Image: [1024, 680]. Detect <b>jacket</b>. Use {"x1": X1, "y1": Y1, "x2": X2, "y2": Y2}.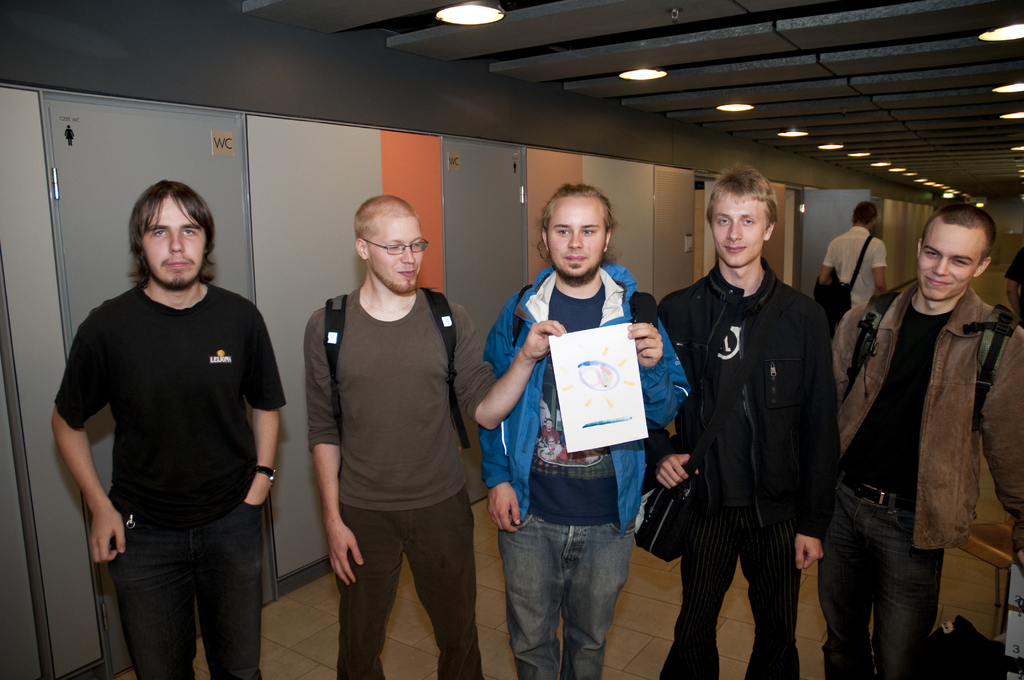
{"x1": 837, "y1": 282, "x2": 1023, "y2": 563}.
